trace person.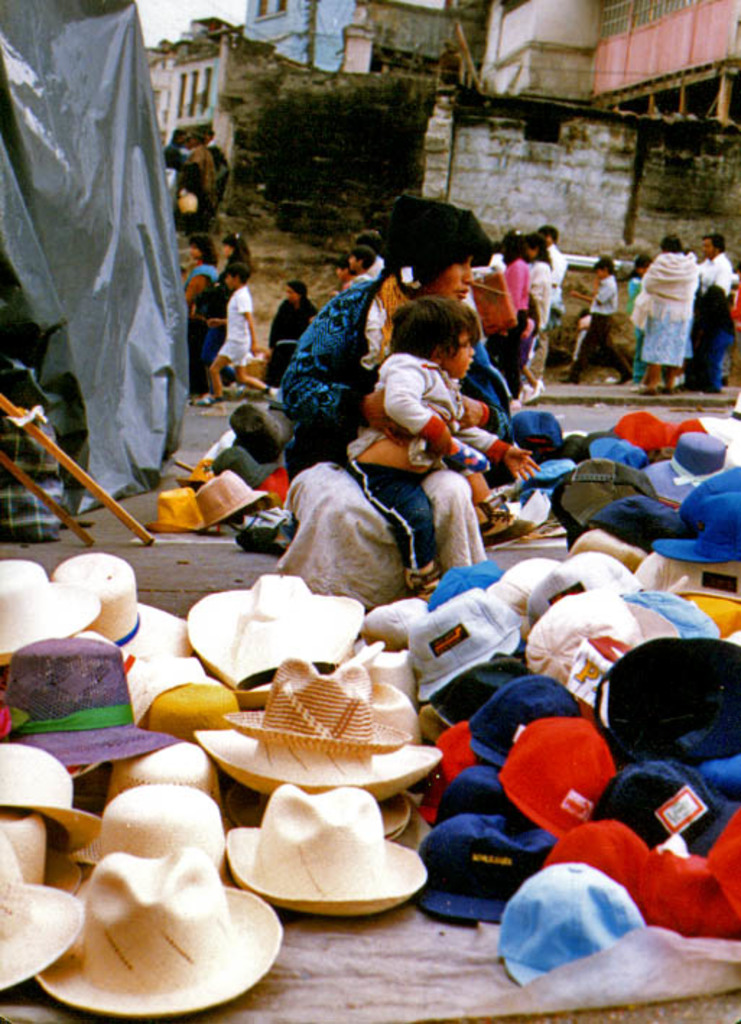
Traced to Rect(500, 238, 533, 390).
